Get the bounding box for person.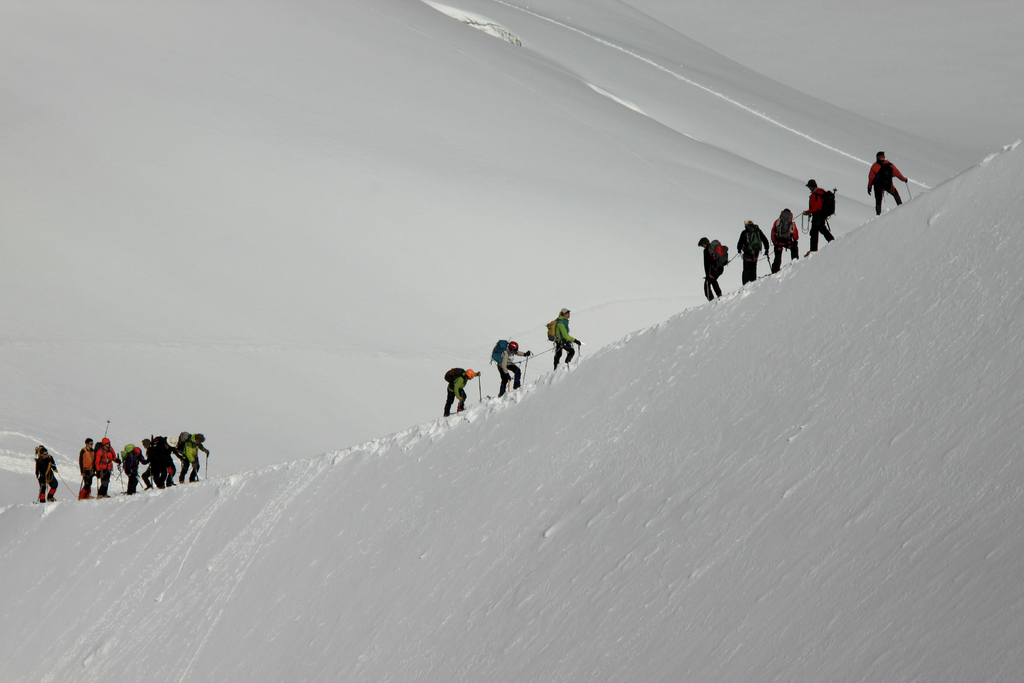
region(797, 176, 838, 248).
